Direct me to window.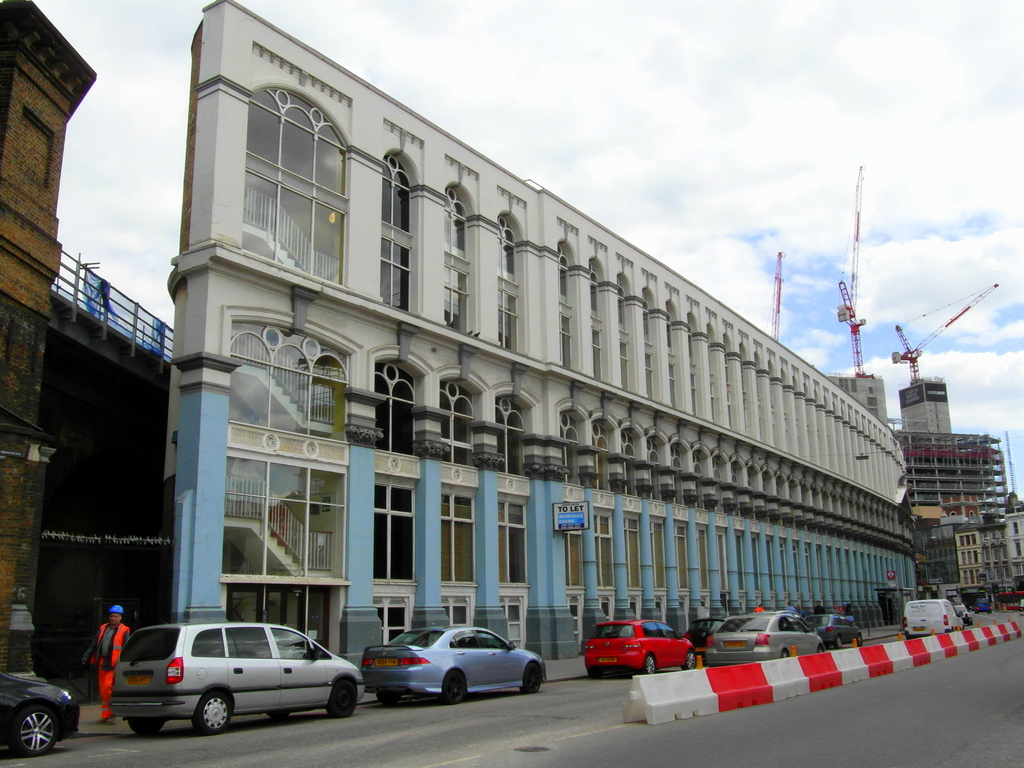
Direction: <box>372,468,418,584</box>.
